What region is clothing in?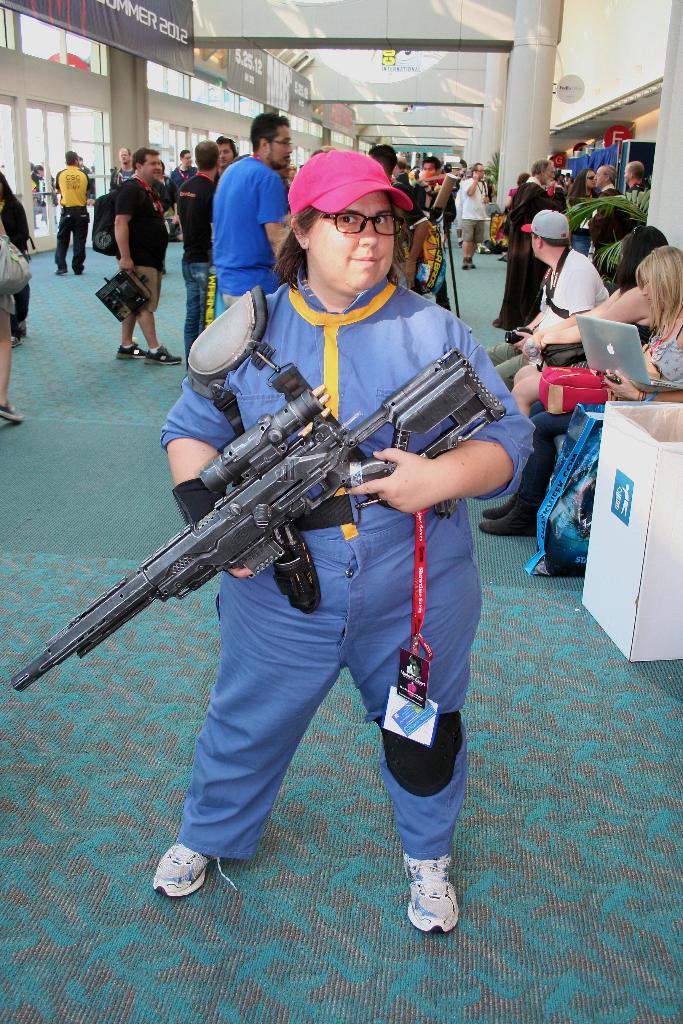
bbox=(110, 223, 507, 860).
